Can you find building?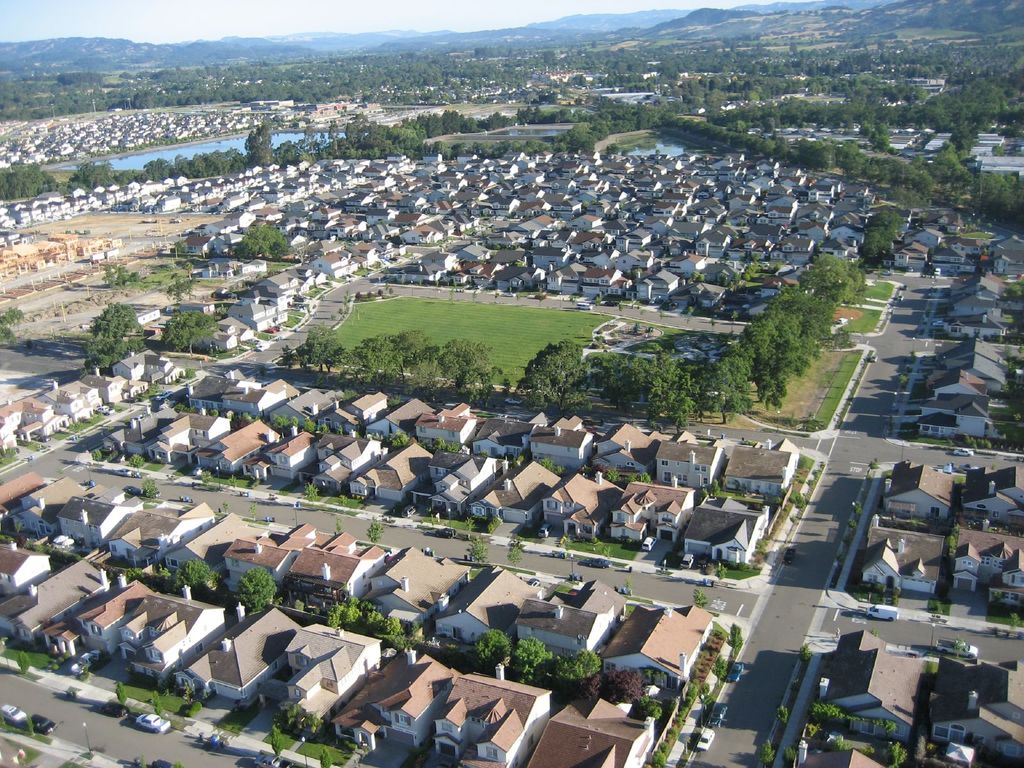
Yes, bounding box: Rect(546, 257, 619, 304).
